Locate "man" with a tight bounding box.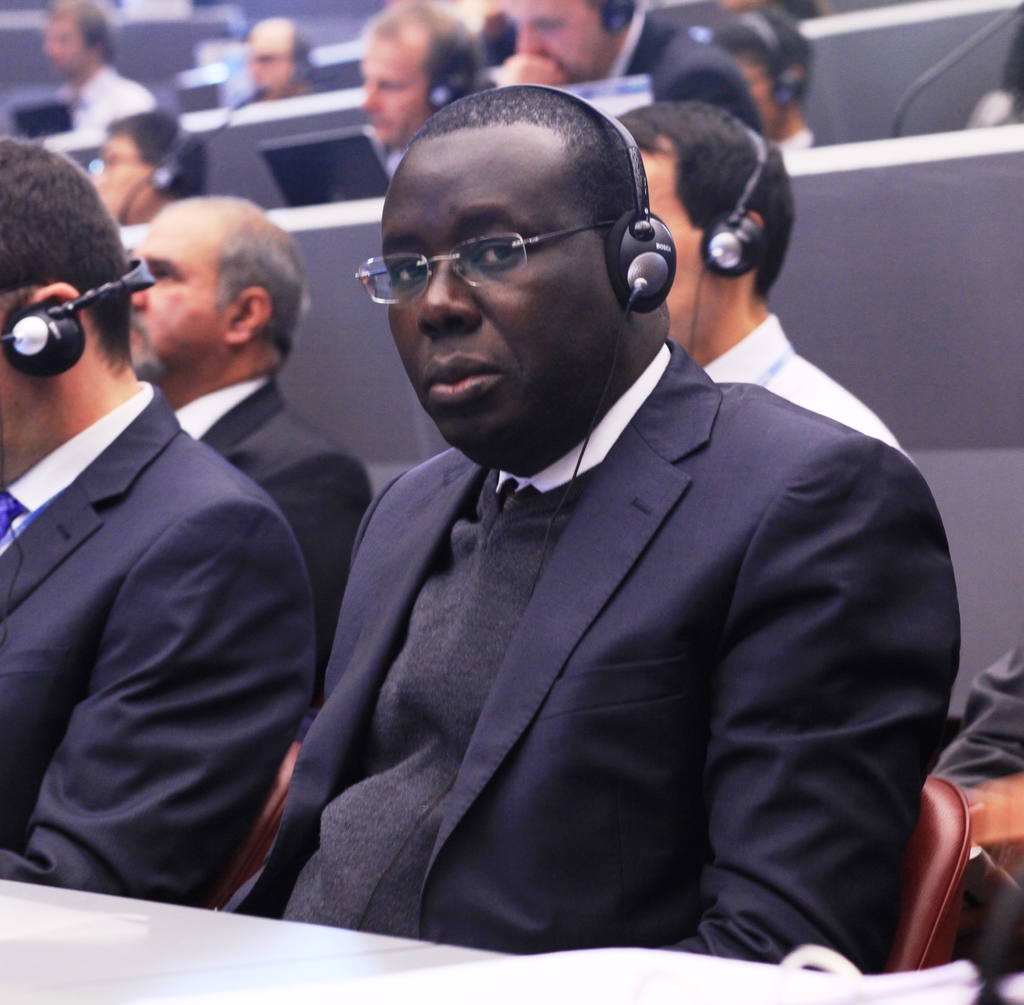
pyautogui.locateOnScreen(348, 0, 489, 185).
